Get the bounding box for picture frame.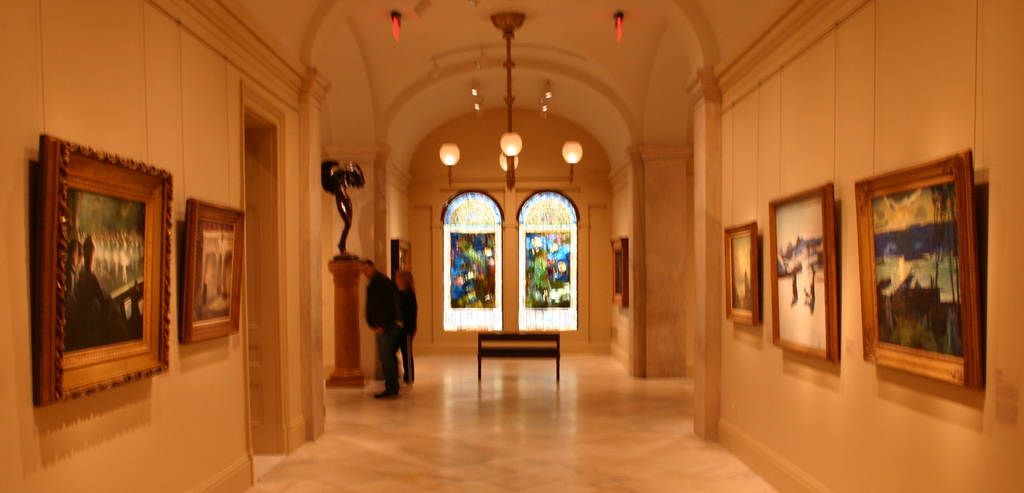
rect(721, 219, 757, 327).
